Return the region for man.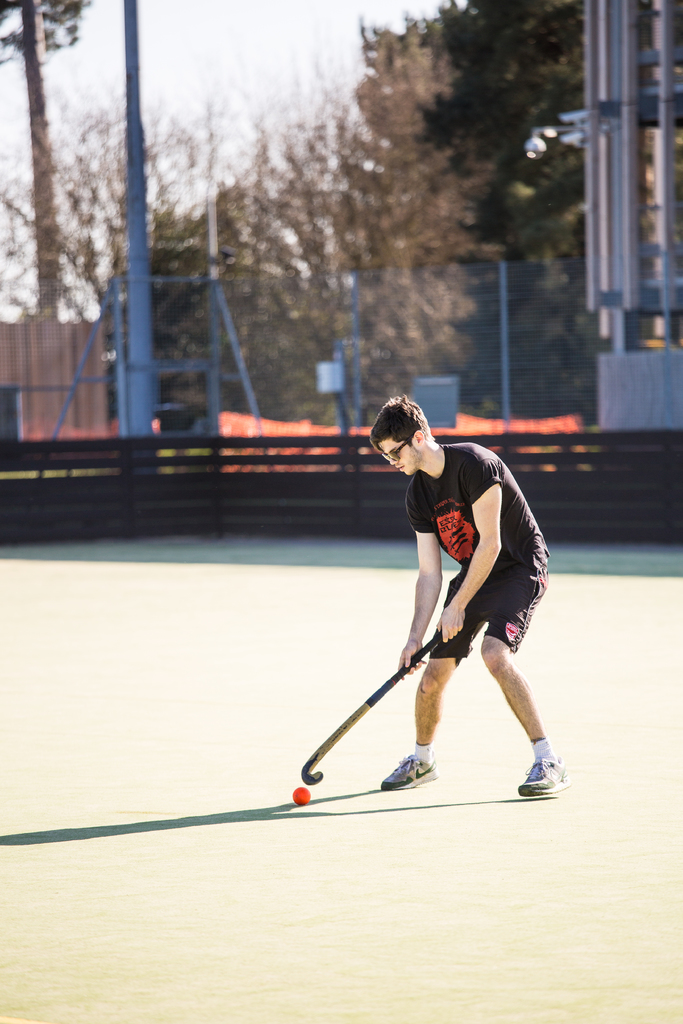
left=347, top=380, right=570, bottom=811.
